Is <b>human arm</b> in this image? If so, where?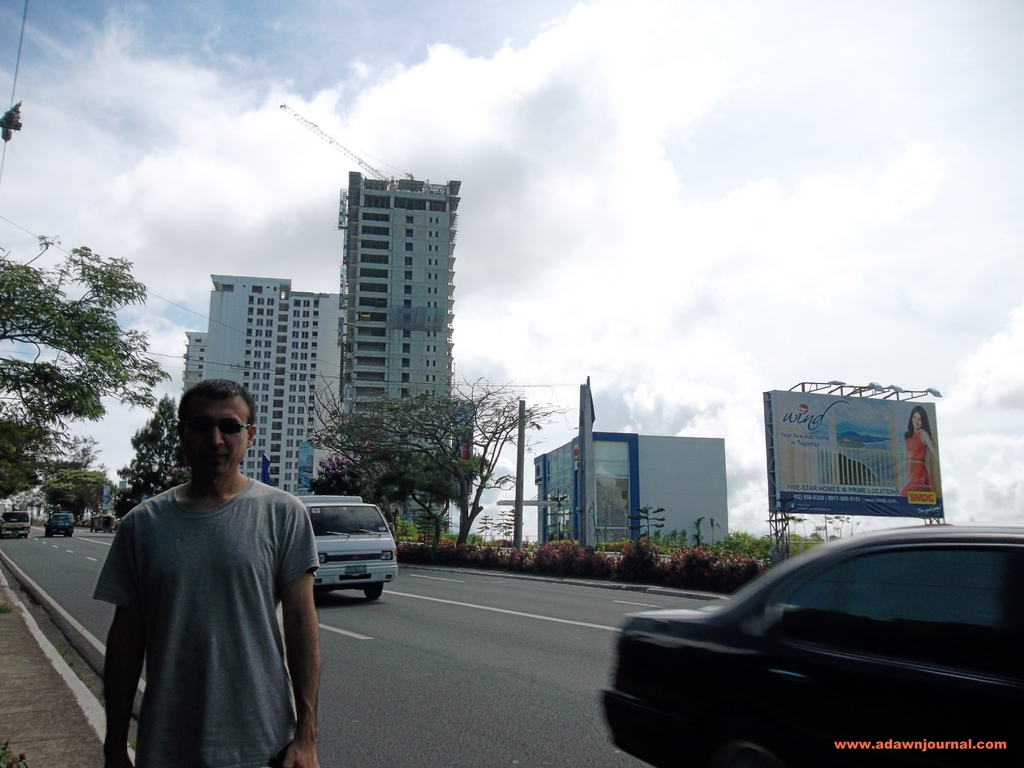
Yes, at locate(84, 511, 138, 767).
